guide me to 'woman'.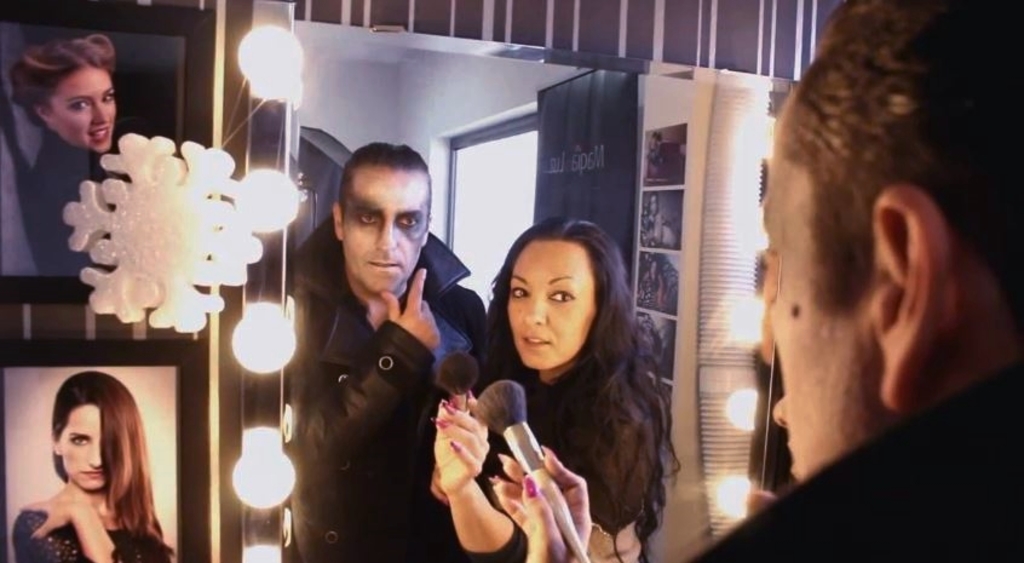
Guidance: (5,35,121,281).
